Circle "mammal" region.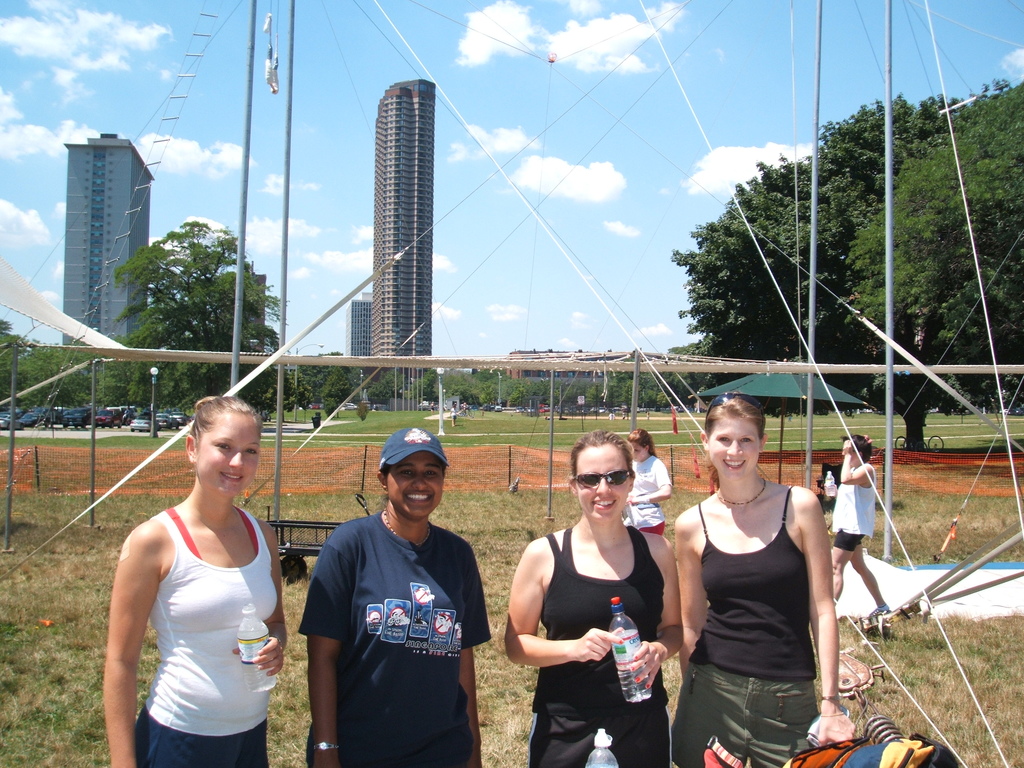
Region: l=832, t=431, r=889, b=619.
